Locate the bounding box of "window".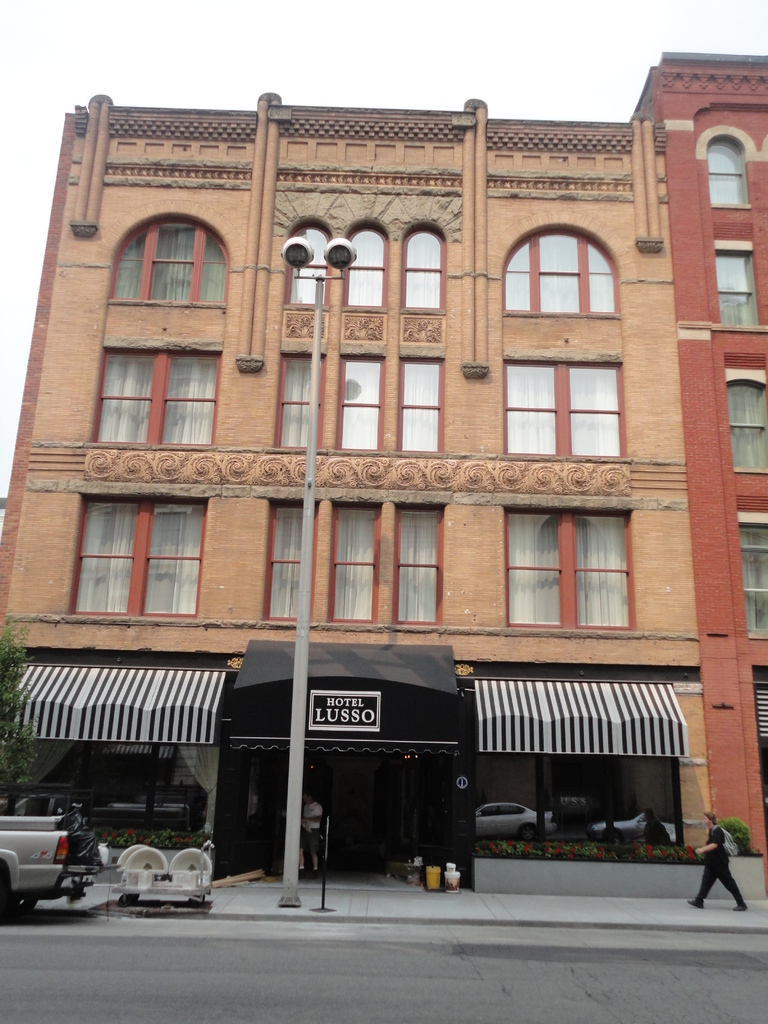
Bounding box: BBox(60, 475, 214, 619).
